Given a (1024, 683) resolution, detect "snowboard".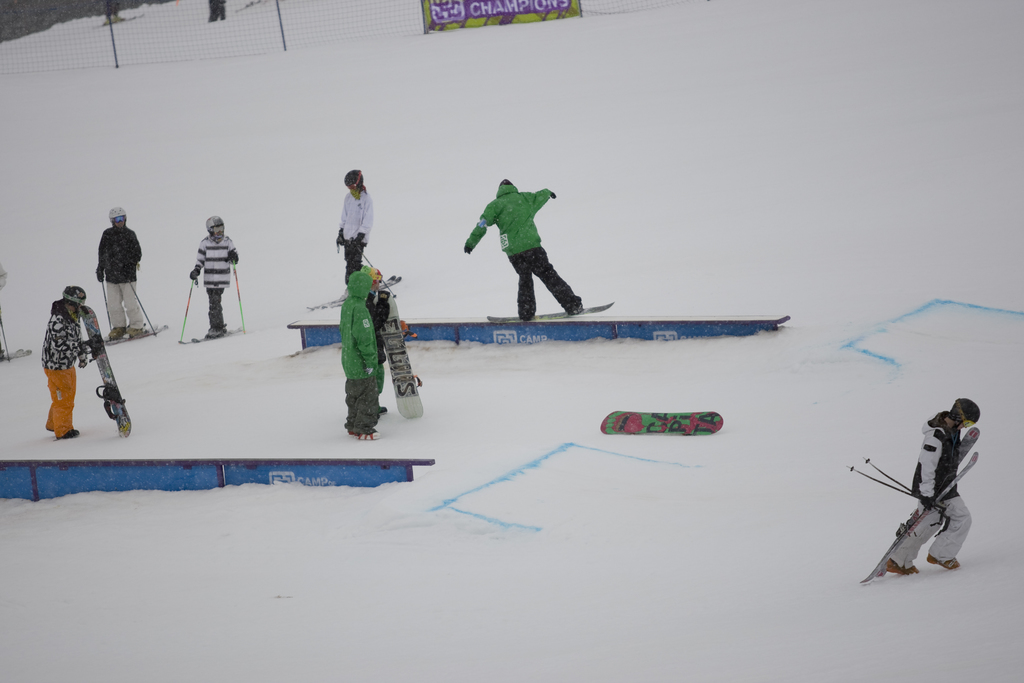
locate(601, 408, 725, 434).
